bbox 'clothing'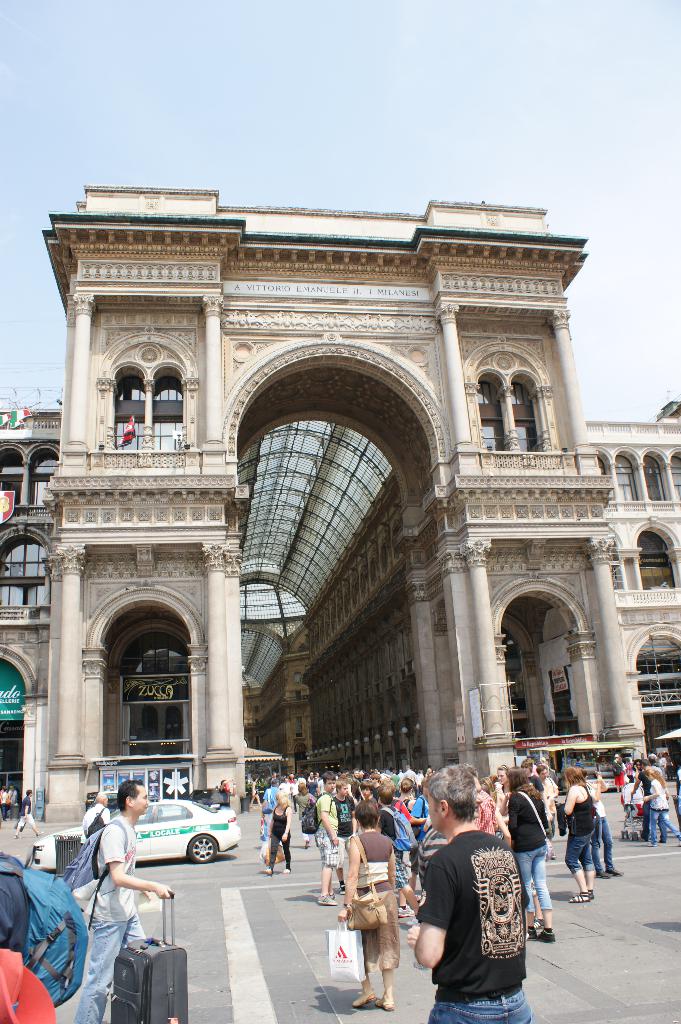
l=83, t=803, r=109, b=833
